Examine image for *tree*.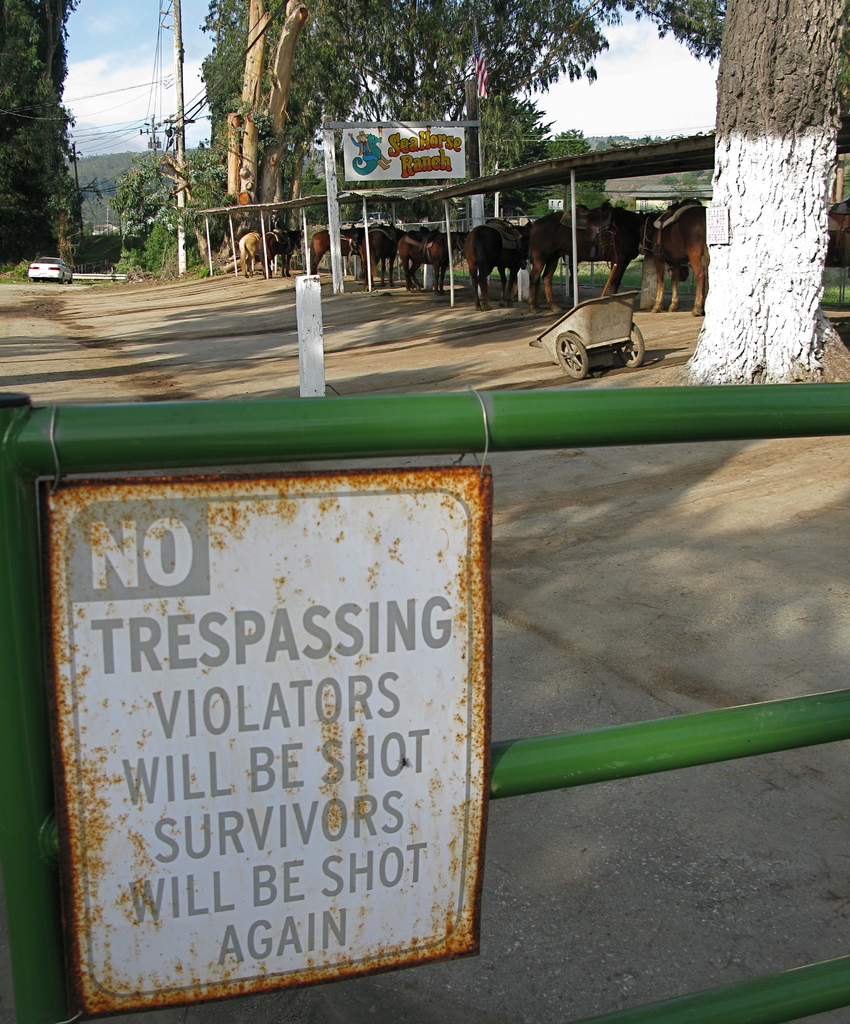
Examination result: bbox=(0, 0, 86, 284).
